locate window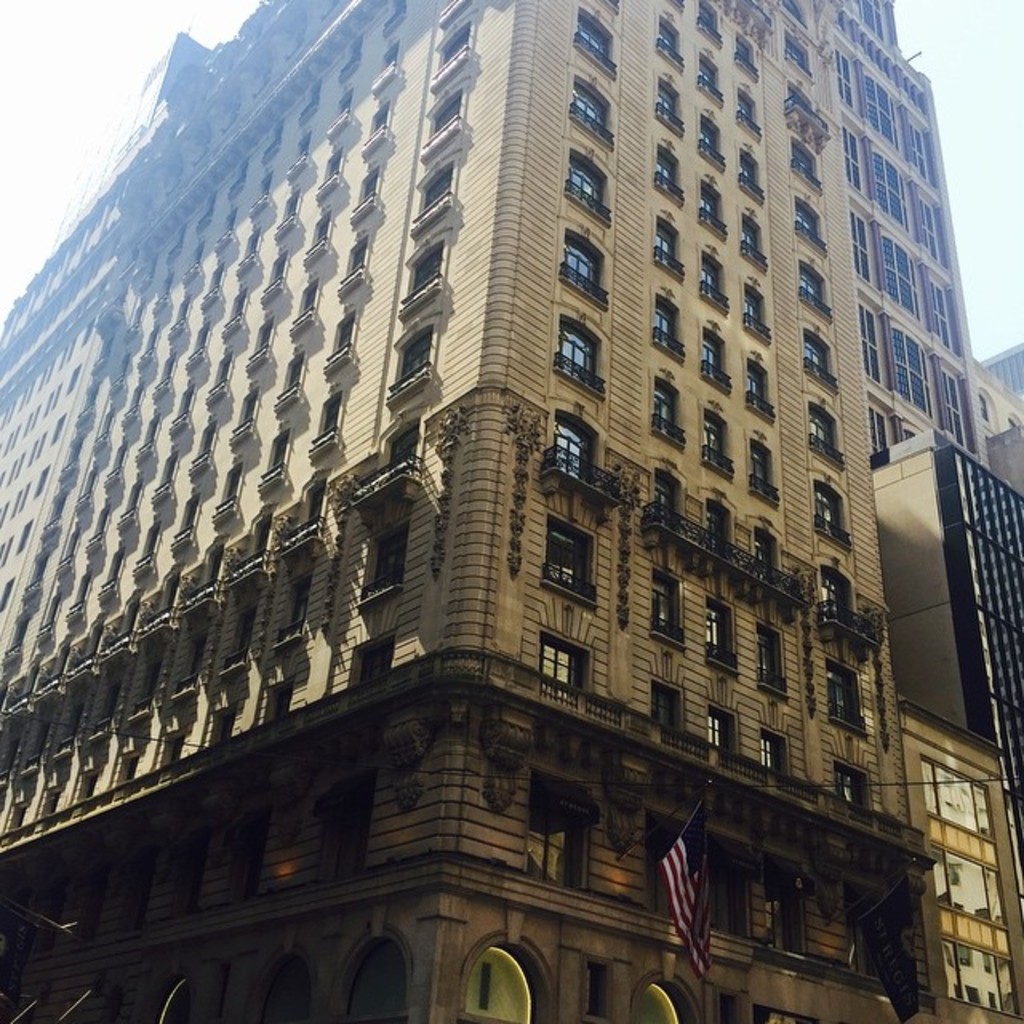
552, 413, 594, 496
